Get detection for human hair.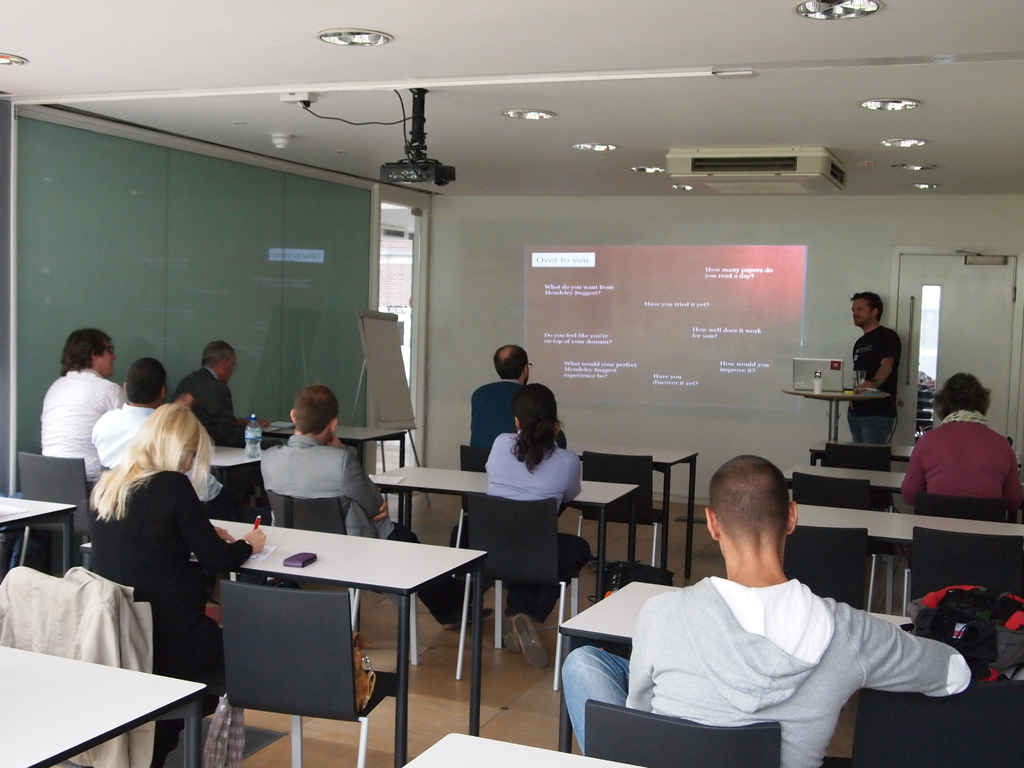
Detection: x1=509, y1=381, x2=565, y2=477.
